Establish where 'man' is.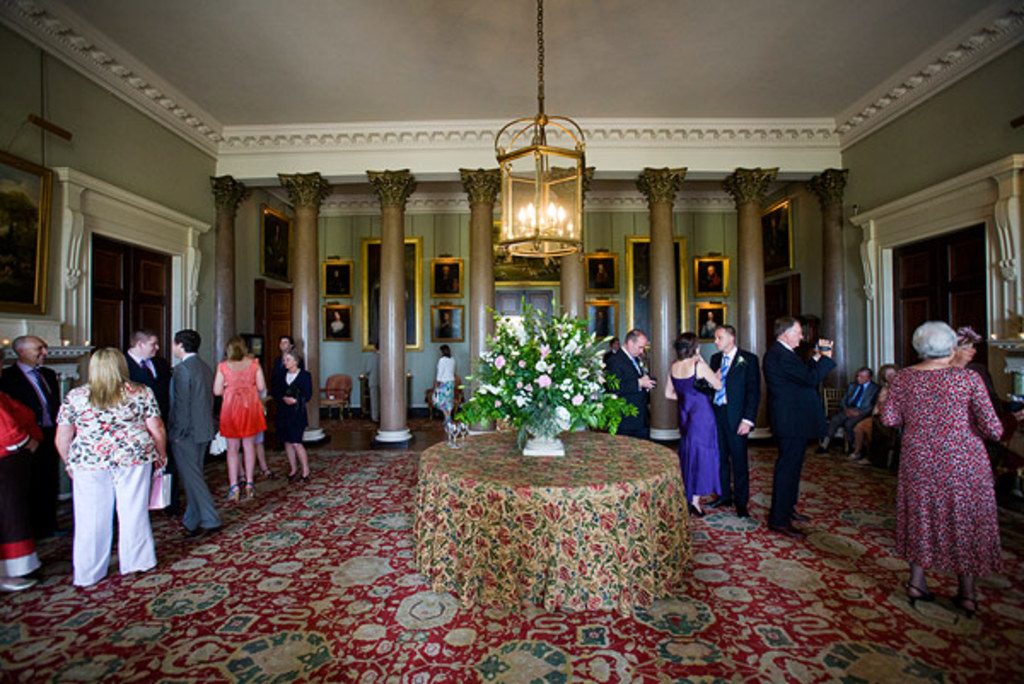
Established at (613,329,657,442).
